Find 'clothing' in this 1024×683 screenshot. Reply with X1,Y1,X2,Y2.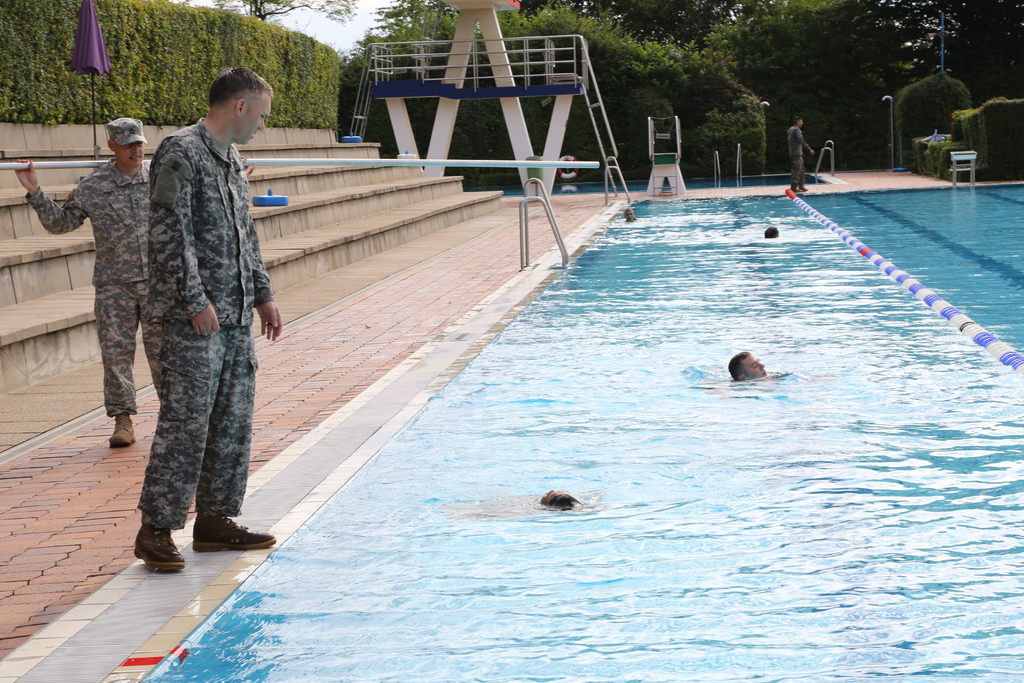
136,118,275,530.
